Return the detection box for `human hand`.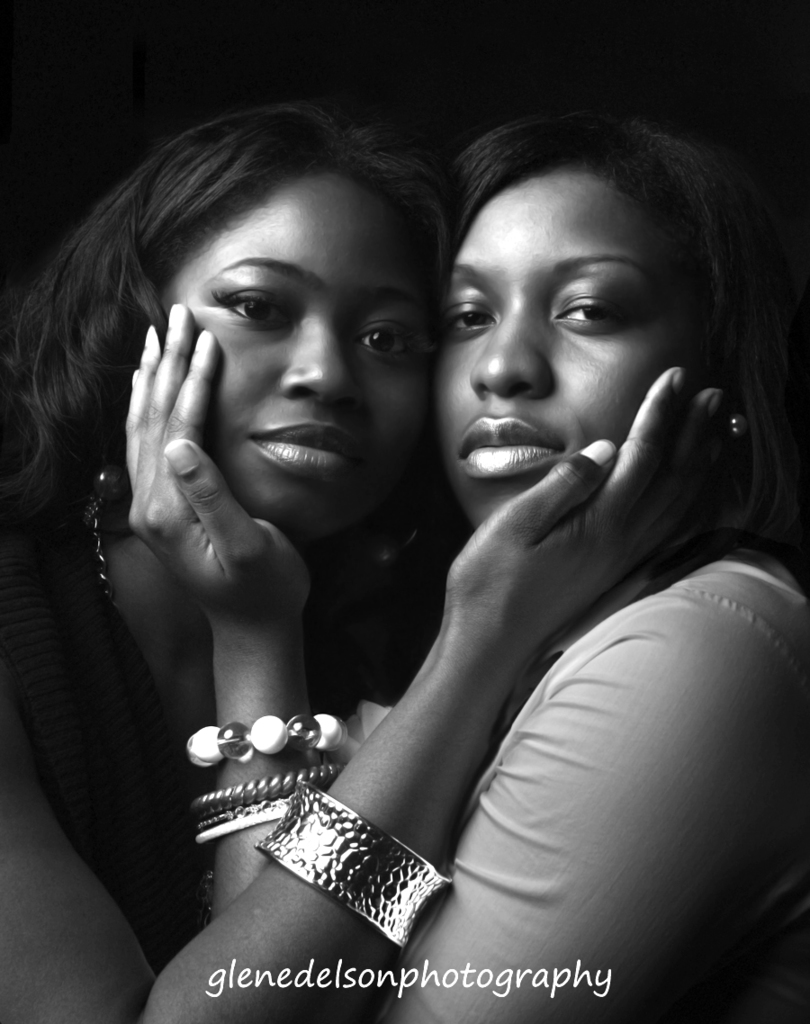
(446, 363, 744, 651).
